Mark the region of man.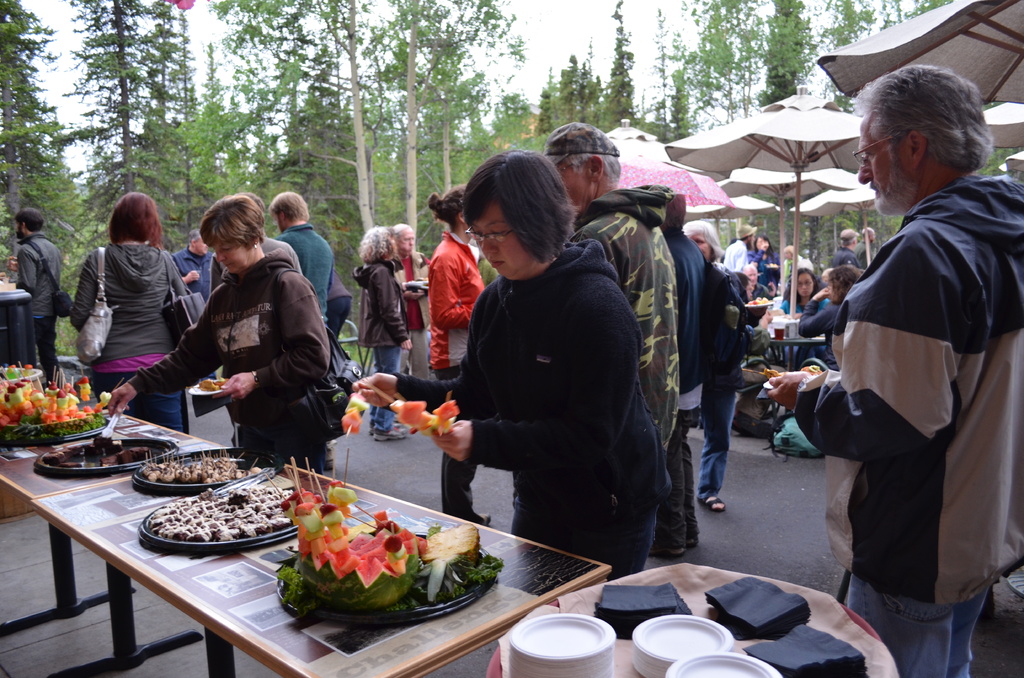
Region: (852, 227, 877, 269).
